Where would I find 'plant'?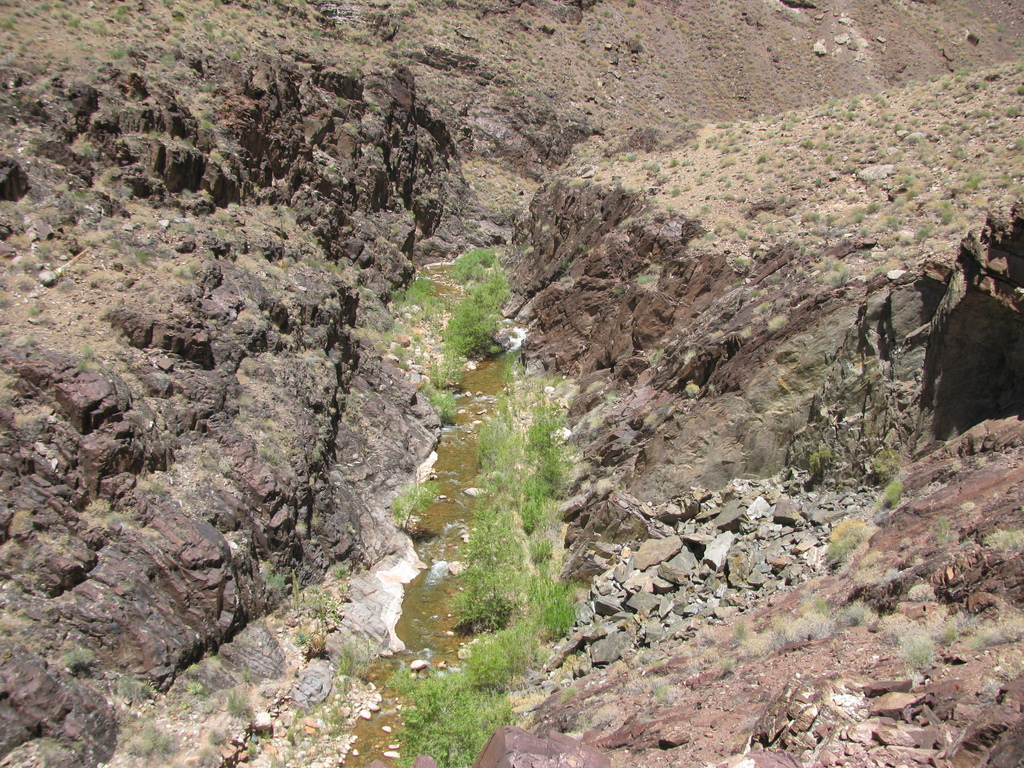
At select_region(770, 311, 790, 333).
